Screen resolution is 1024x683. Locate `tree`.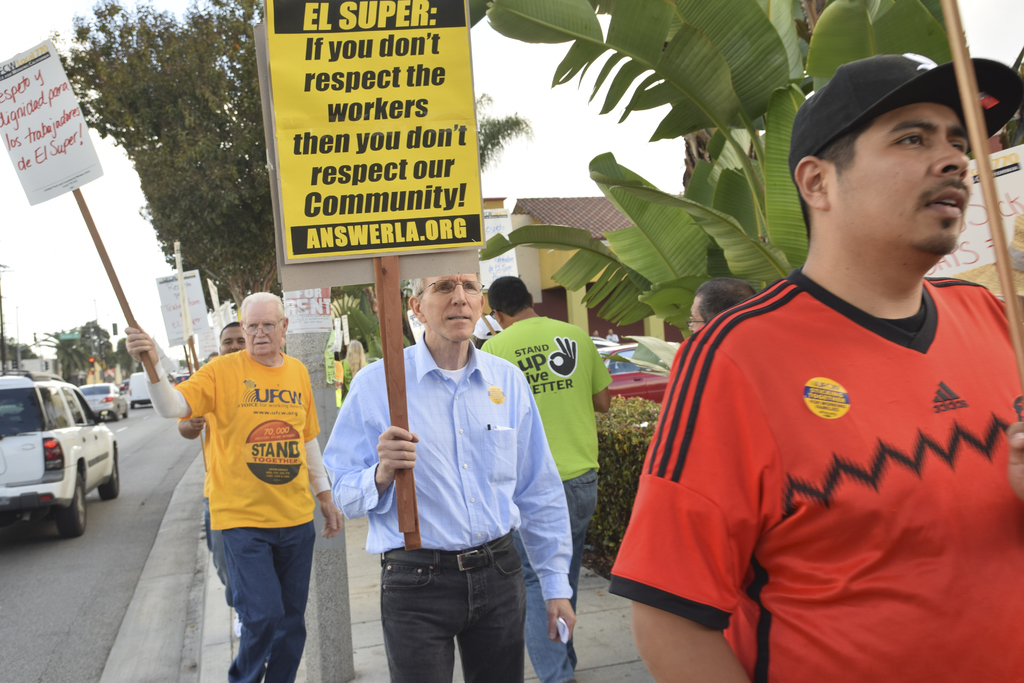
<box>59,319,111,383</box>.
